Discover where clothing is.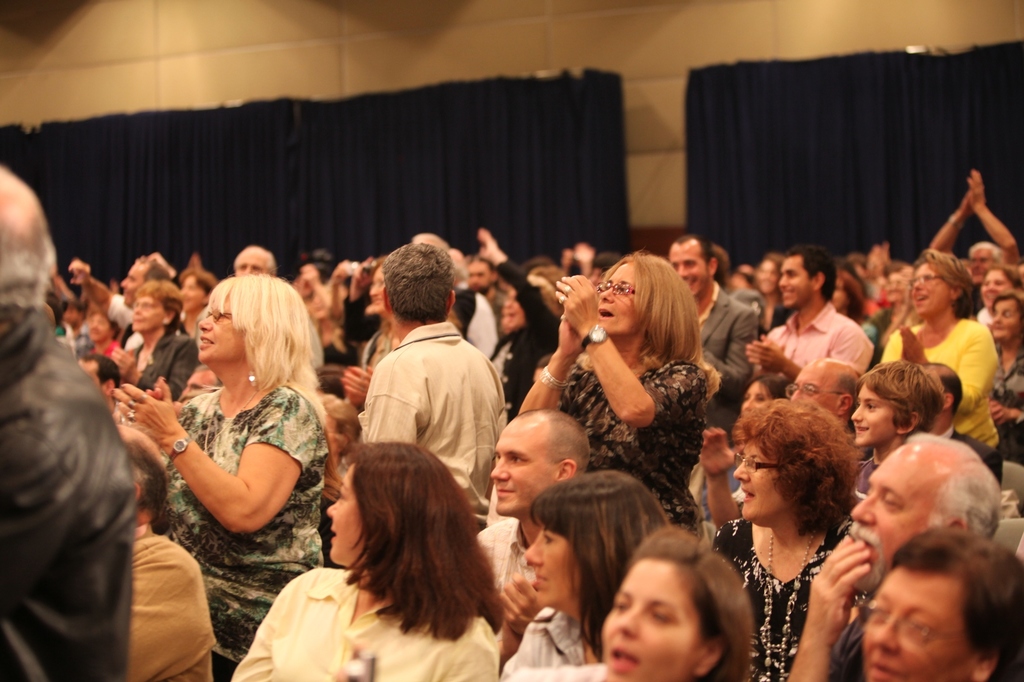
Discovered at box=[848, 454, 888, 506].
